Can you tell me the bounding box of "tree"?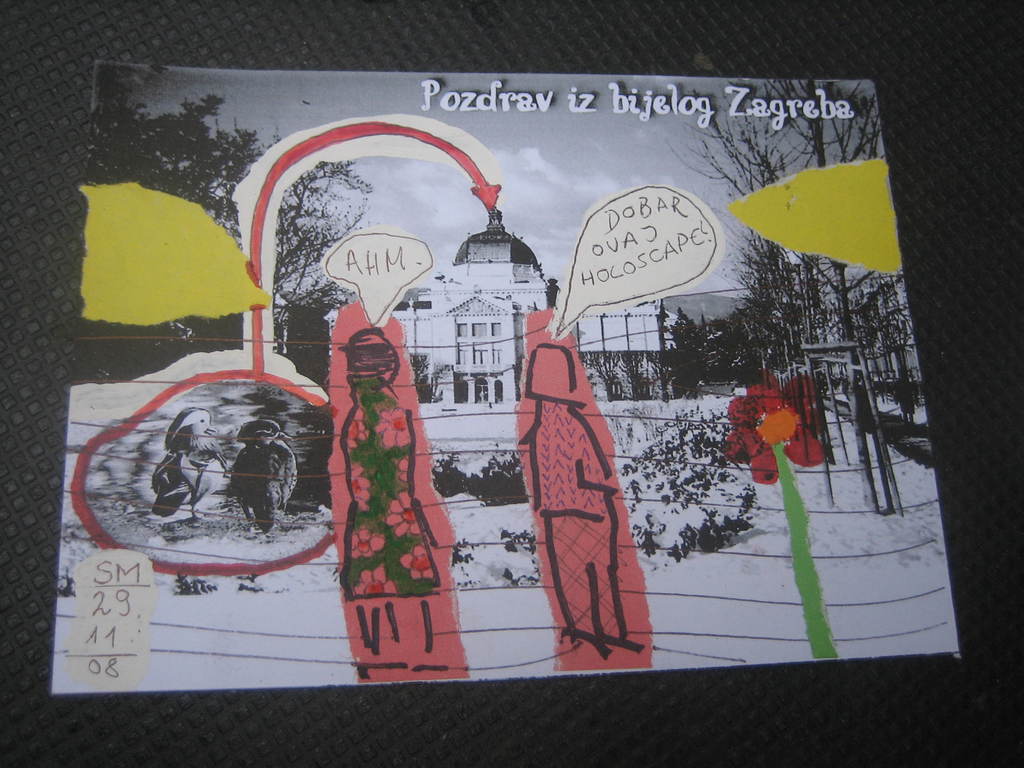
locate(762, 70, 883, 421).
